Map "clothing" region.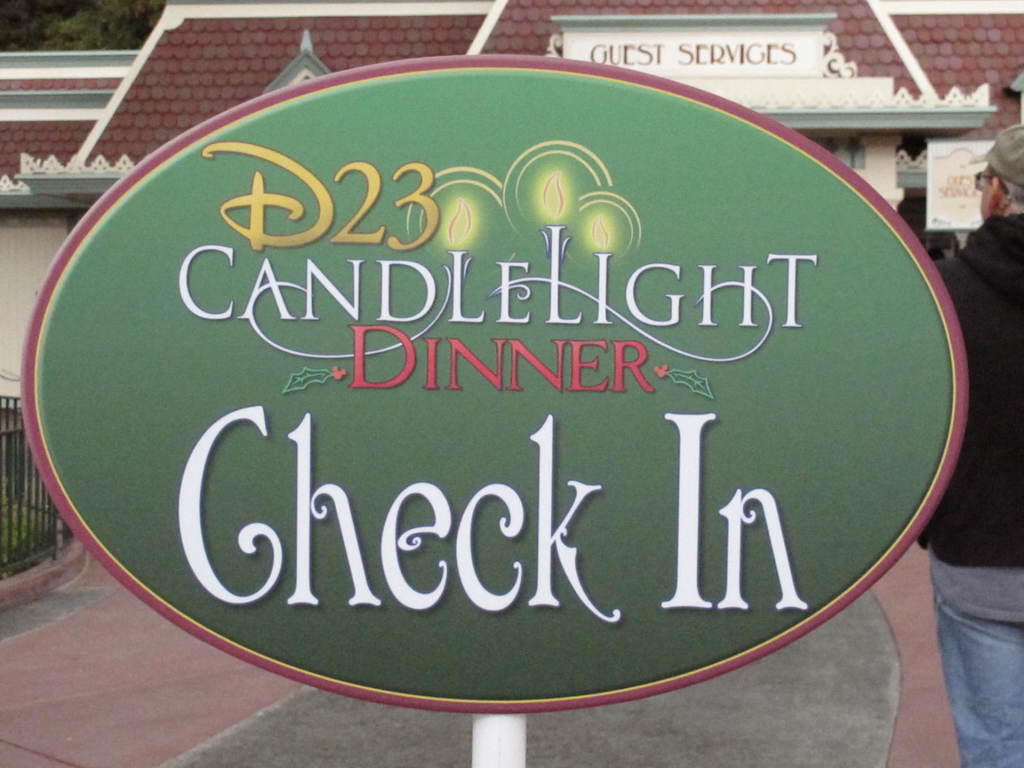
Mapped to (932, 212, 1023, 767).
